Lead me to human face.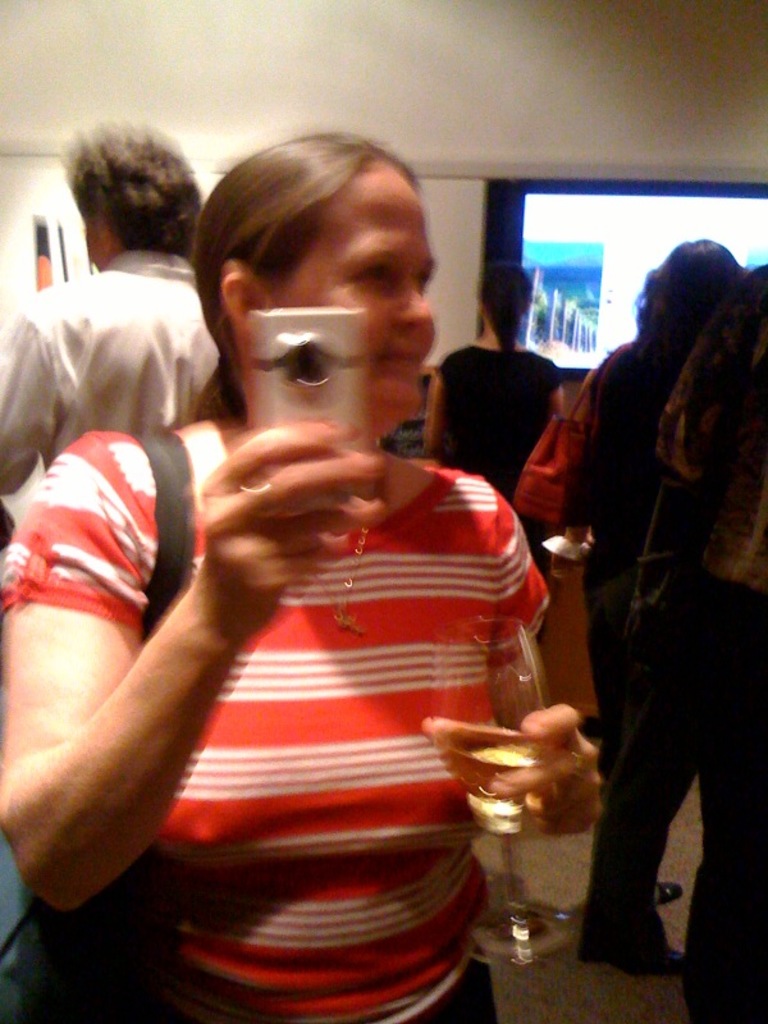
Lead to (x1=279, y1=163, x2=436, y2=421).
